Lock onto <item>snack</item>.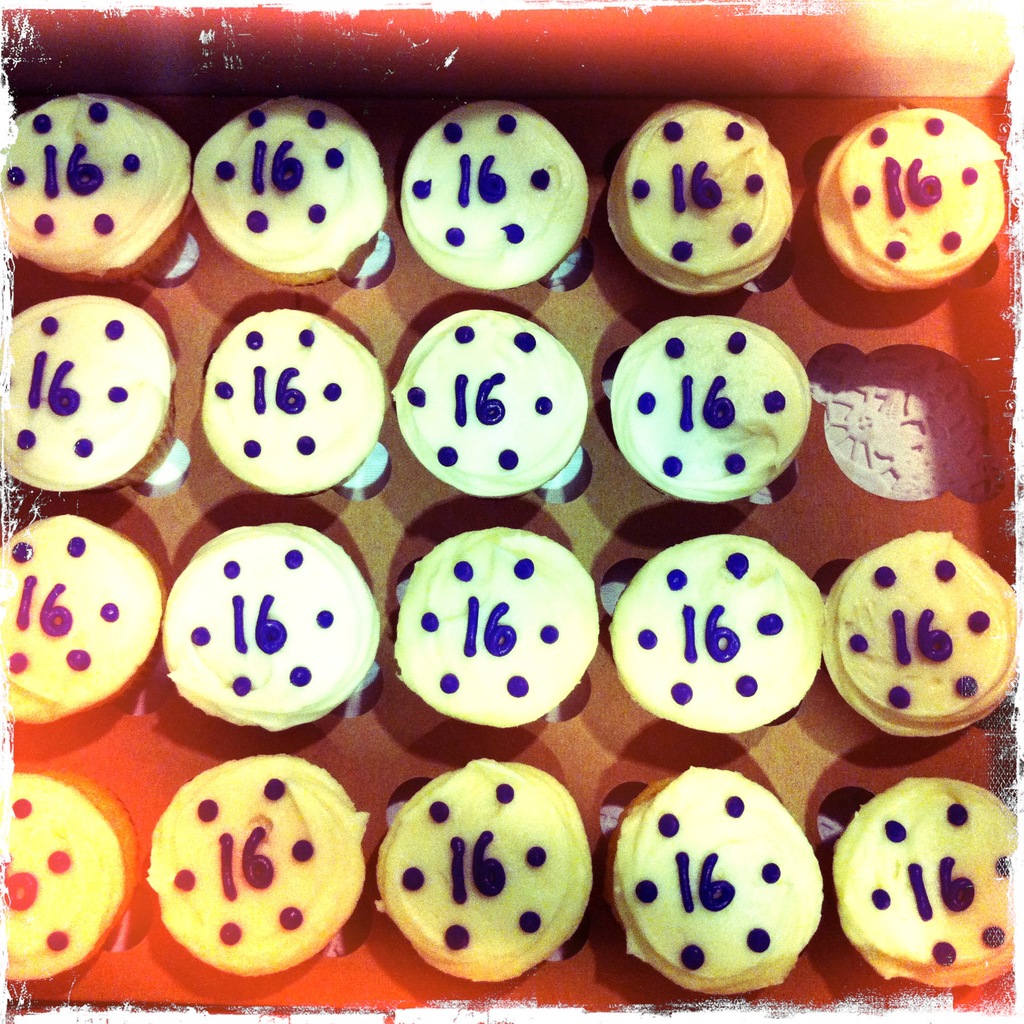
Locked: <bbox>398, 95, 586, 292</bbox>.
